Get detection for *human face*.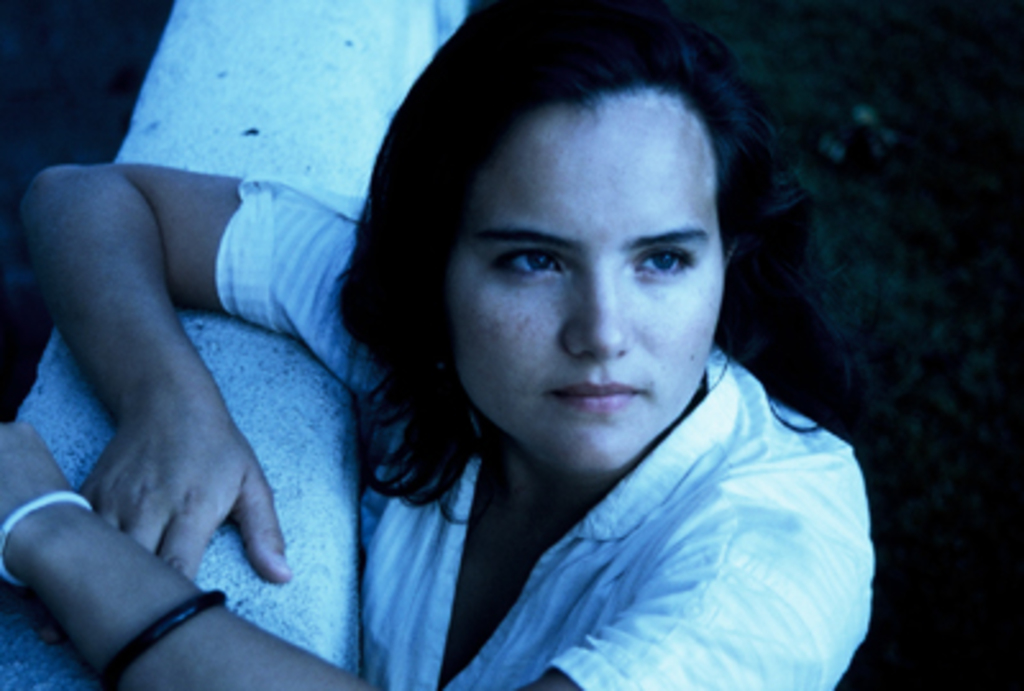
Detection: <bbox>453, 118, 727, 486</bbox>.
